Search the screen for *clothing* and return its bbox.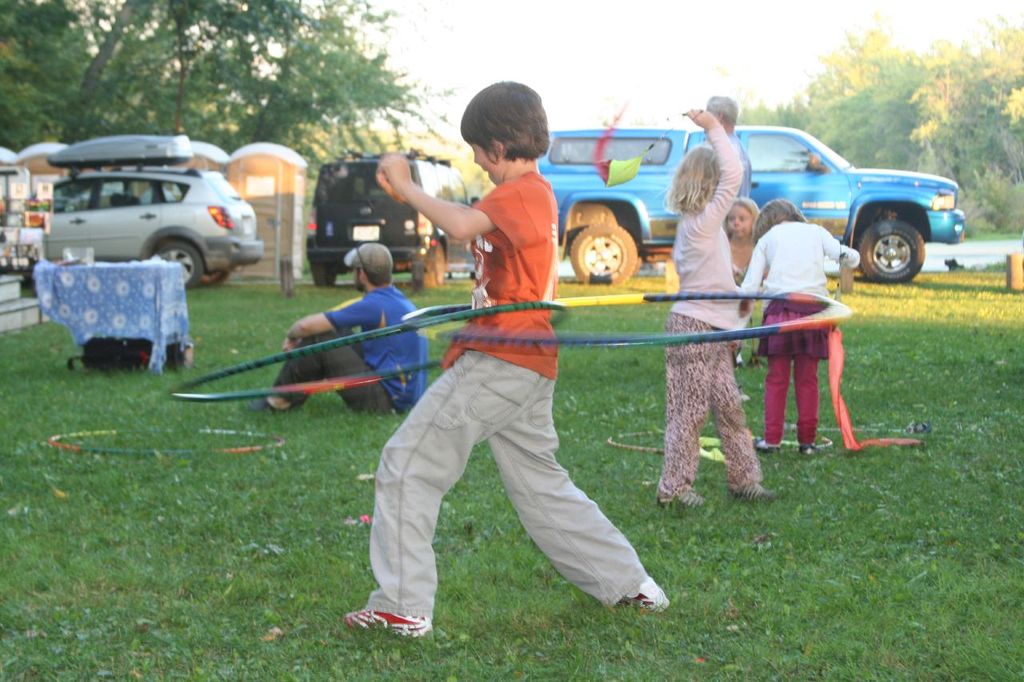
Found: box=[653, 110, 767, 494].
